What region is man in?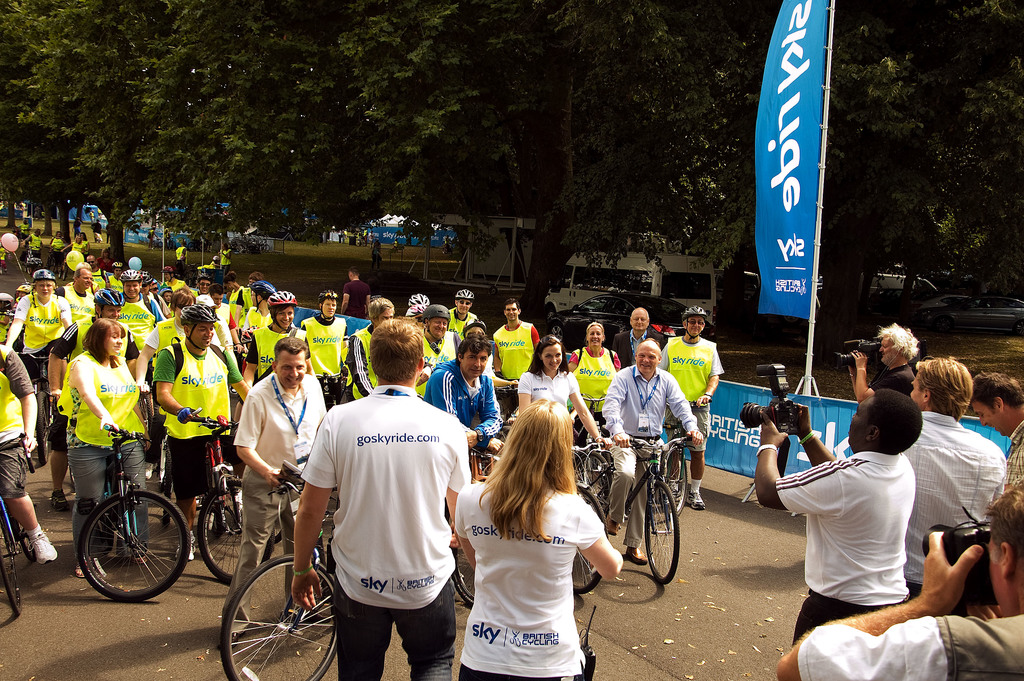
locate(60, 266, 97, 326).
